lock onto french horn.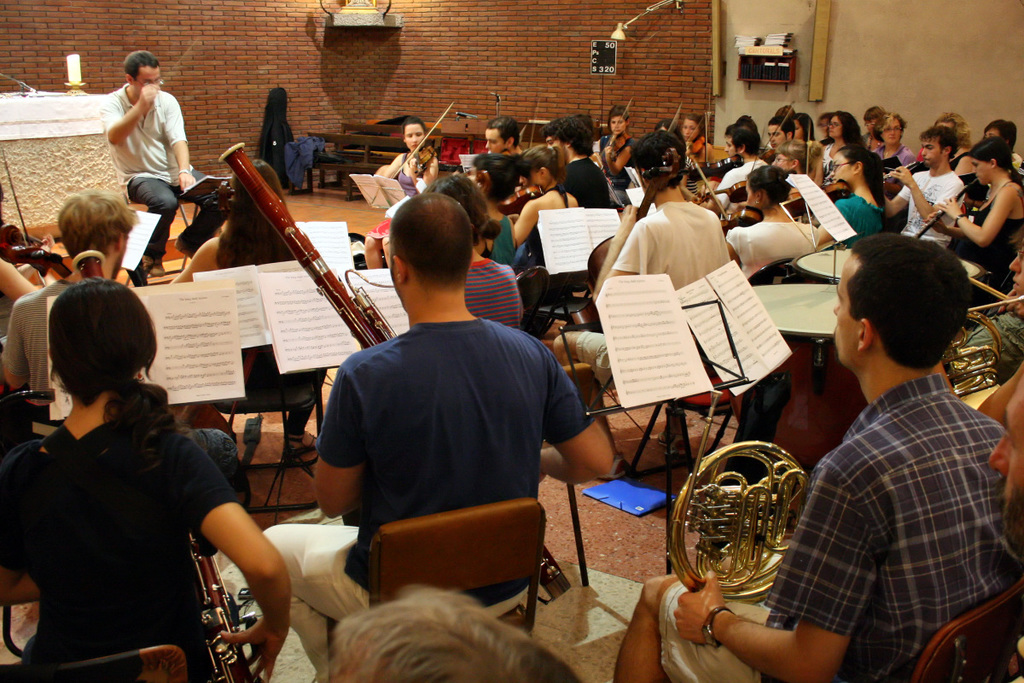
Locked: <box>215,140,402,354</box>.
